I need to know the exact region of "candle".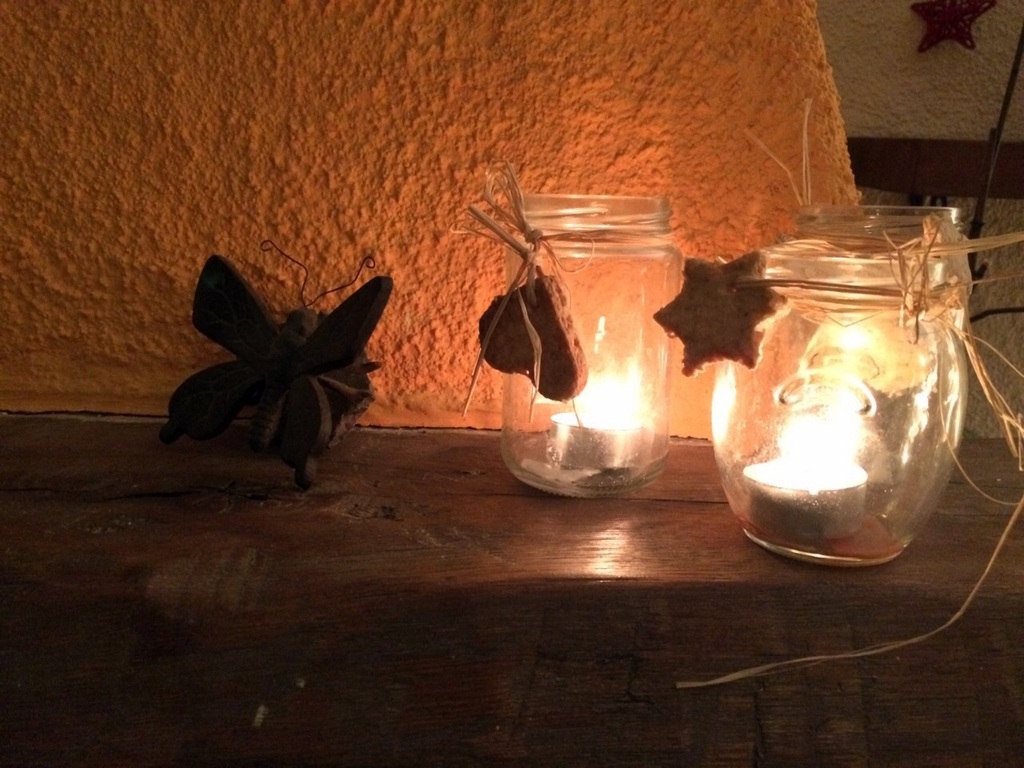
Region: (x1=742, y1=386, x2=866, y2=546).
